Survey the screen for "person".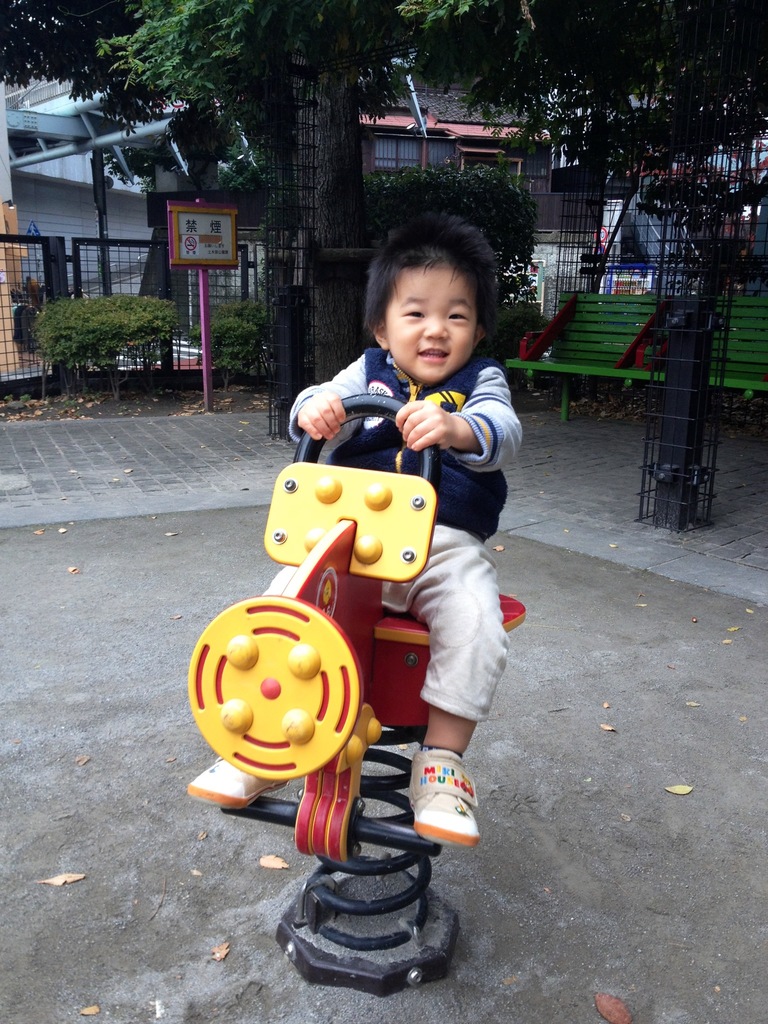
Survey found: box(189, 207, 525, 848).
